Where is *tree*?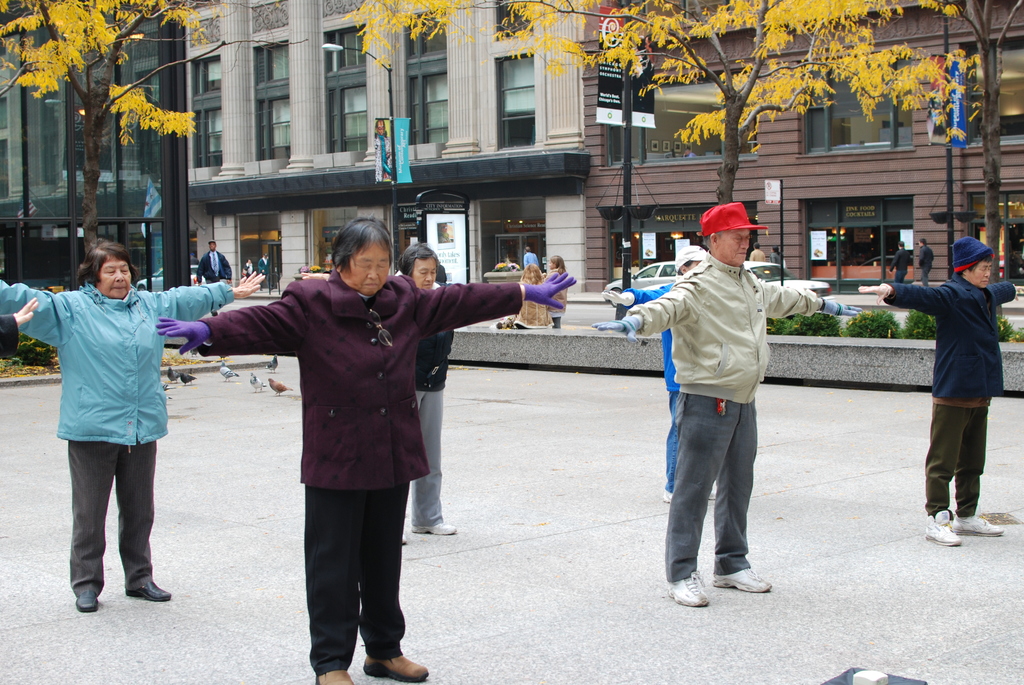
890, 0, 1023, 294.
